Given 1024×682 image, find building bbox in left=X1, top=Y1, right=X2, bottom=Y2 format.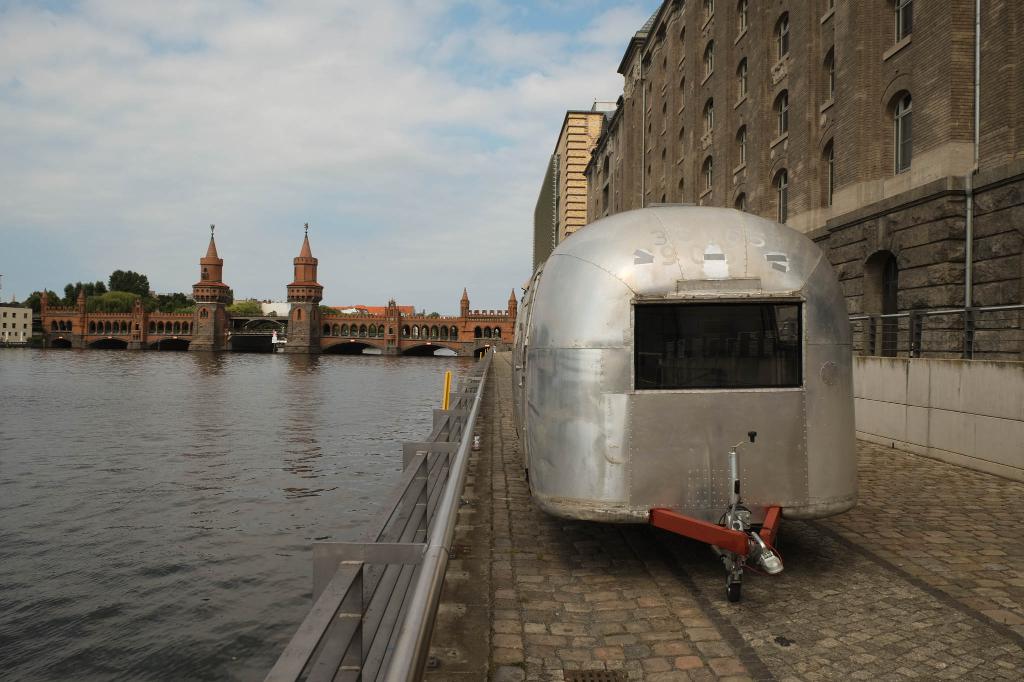
left=582, top=0, right=1023, bottom=482.
